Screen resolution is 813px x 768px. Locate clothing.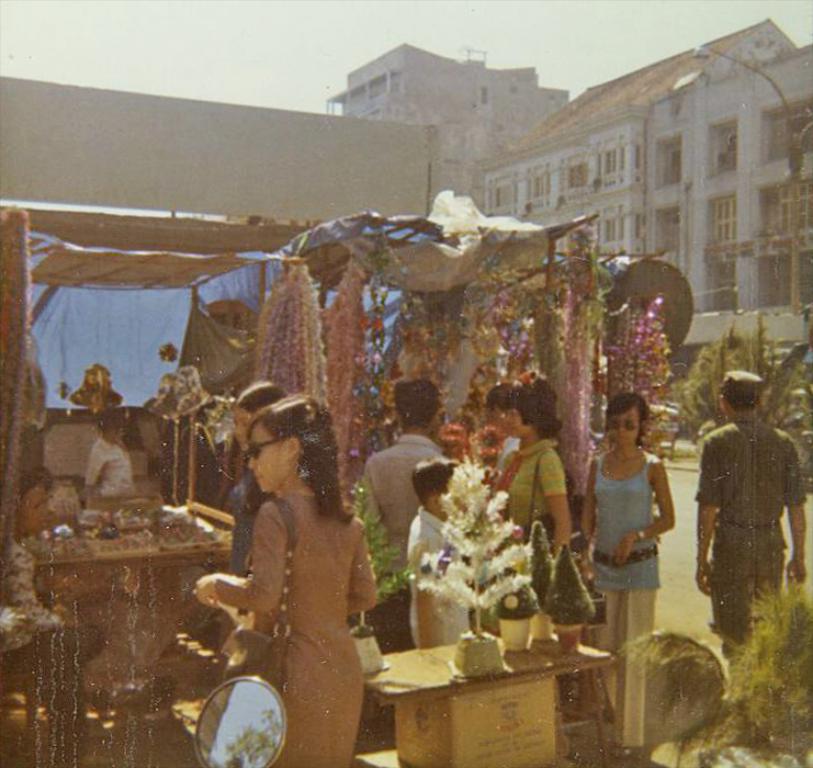
<bbox>217, 494, 374, 767</bbox>.
